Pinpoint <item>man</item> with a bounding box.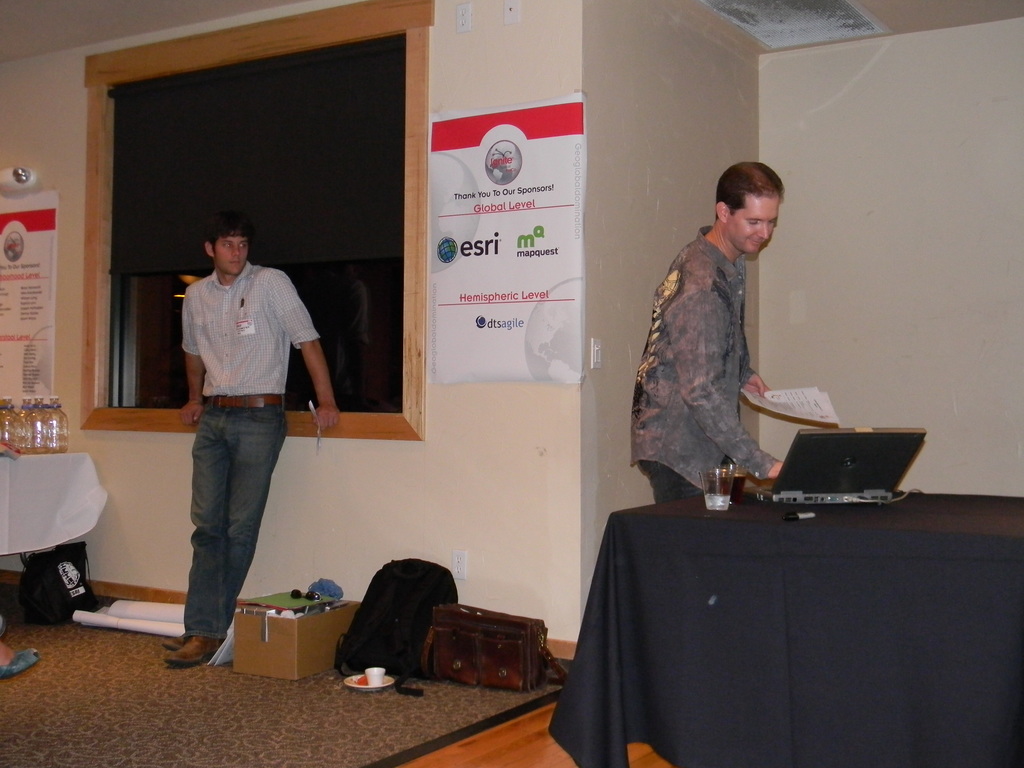
bbox=(624, 159, 784, 506).
